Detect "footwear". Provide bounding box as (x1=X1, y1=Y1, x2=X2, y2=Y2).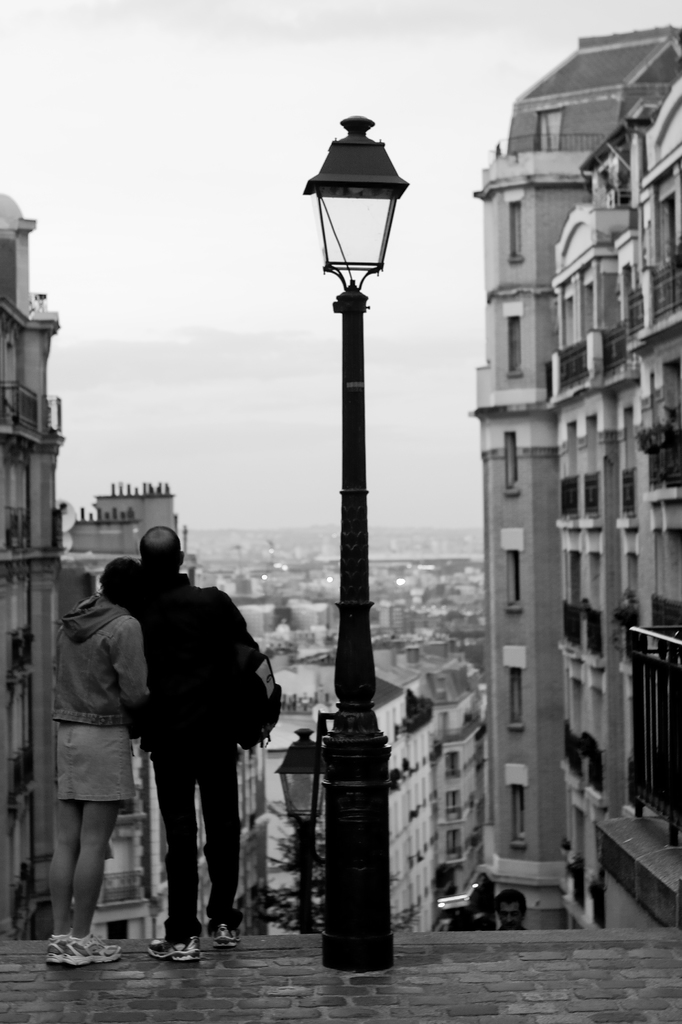
(x1=152, y1=934, x2=206, y2=964).
